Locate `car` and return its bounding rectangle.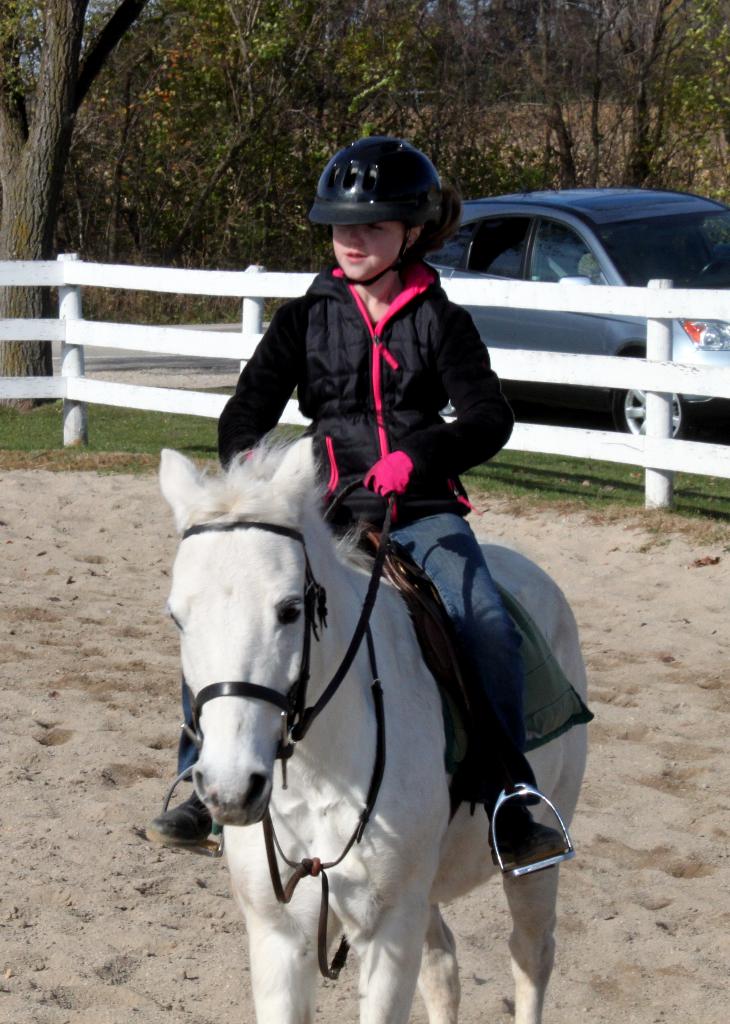
[x1=415, y1=188, x2=729, y2=442].
